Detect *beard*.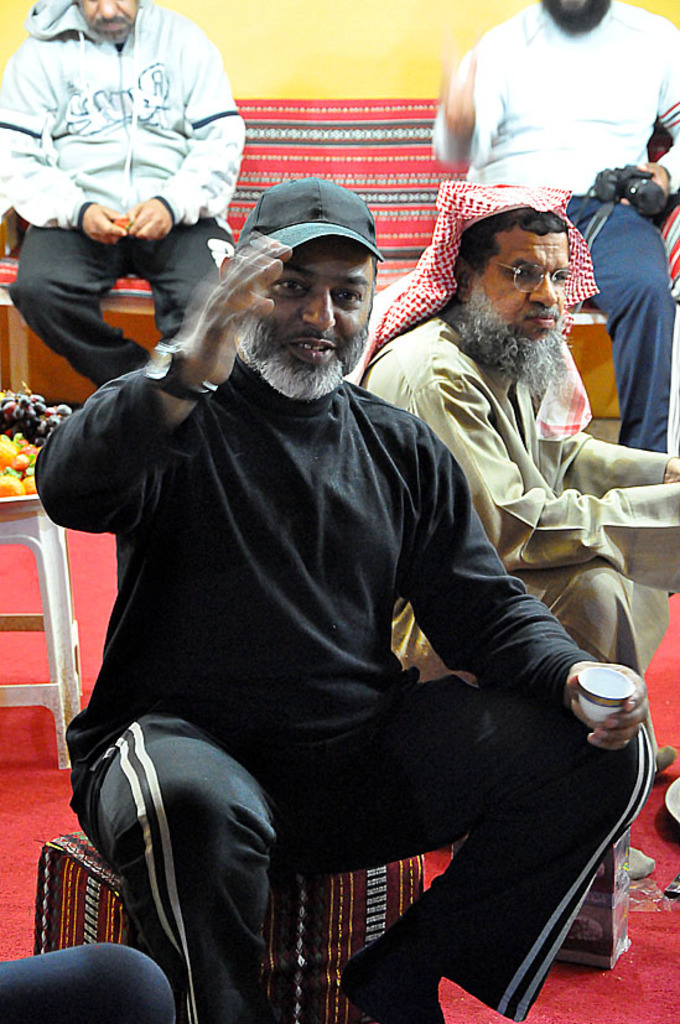
Detected at crop(447, 282, 565, 404).
